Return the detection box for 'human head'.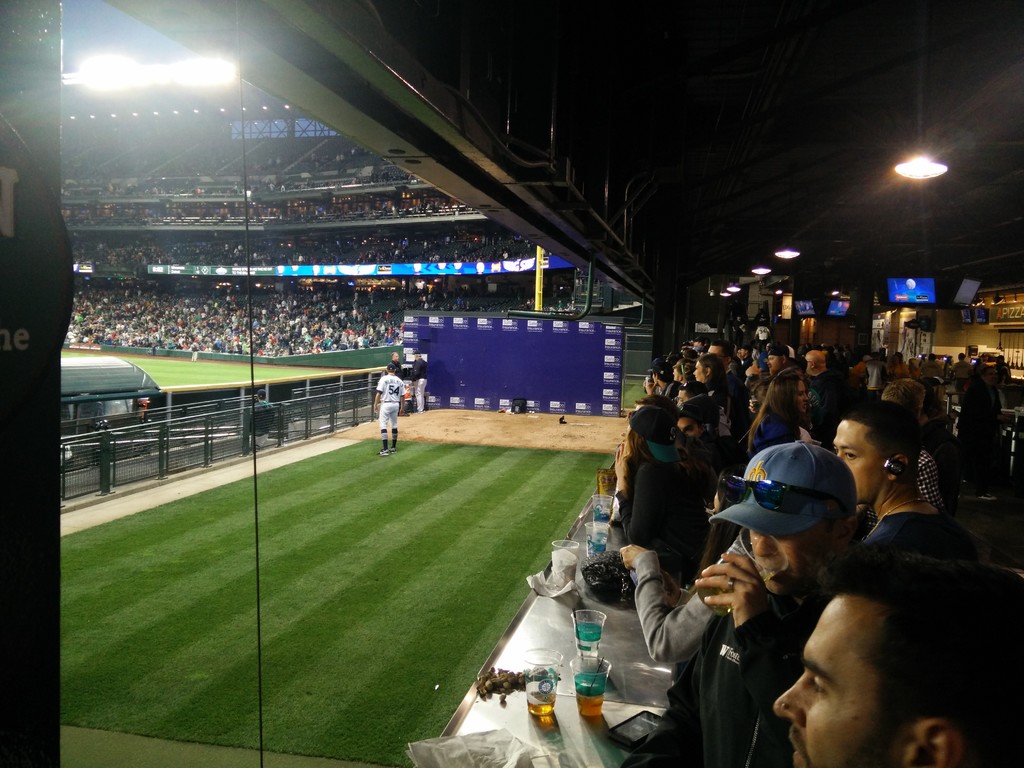
[left=690, top=352, right=724, bottom=387].
